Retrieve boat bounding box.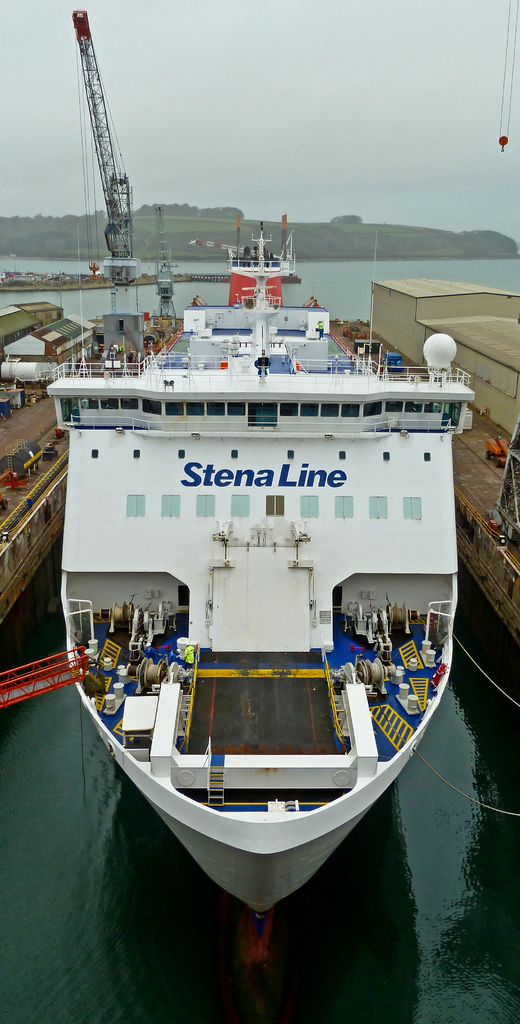
Bounding box: (0, 301, 186, 620).
